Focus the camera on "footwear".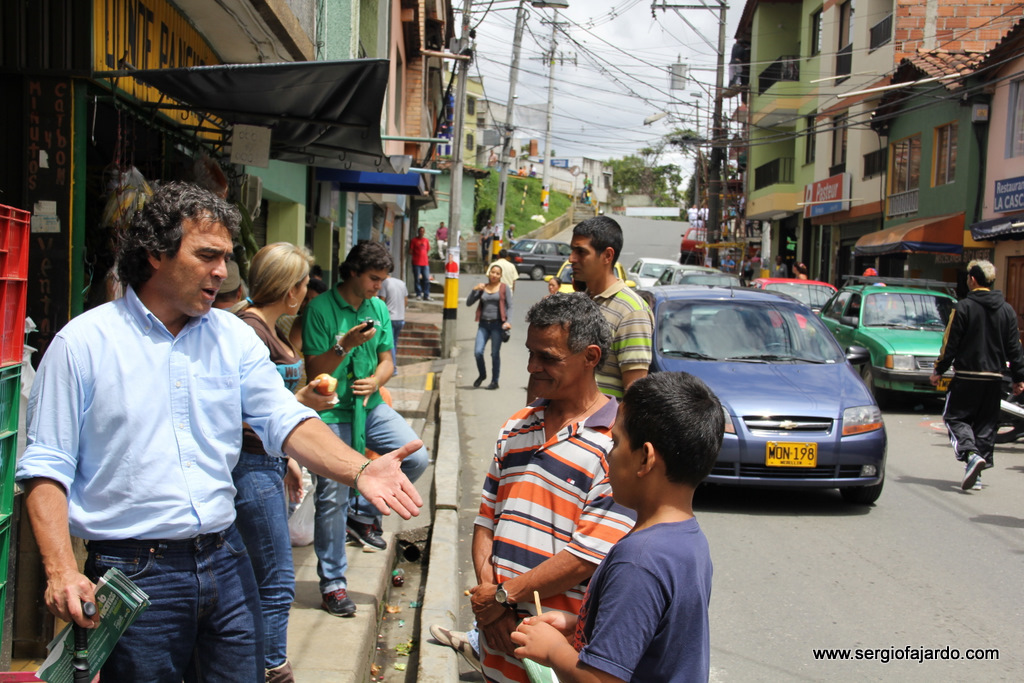
Focus region: pyautogui.locateOnScreen(423, 625, 487, 671).
